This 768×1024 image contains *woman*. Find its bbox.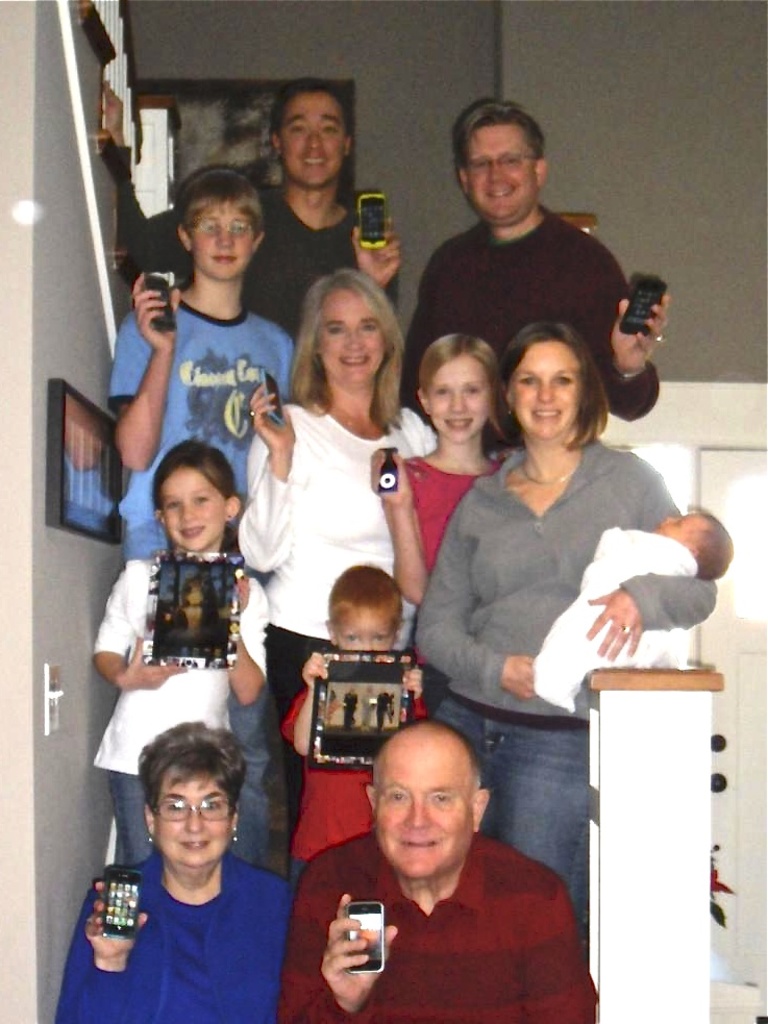
<bbox>54, 718, 293, 1023</bbox>.
